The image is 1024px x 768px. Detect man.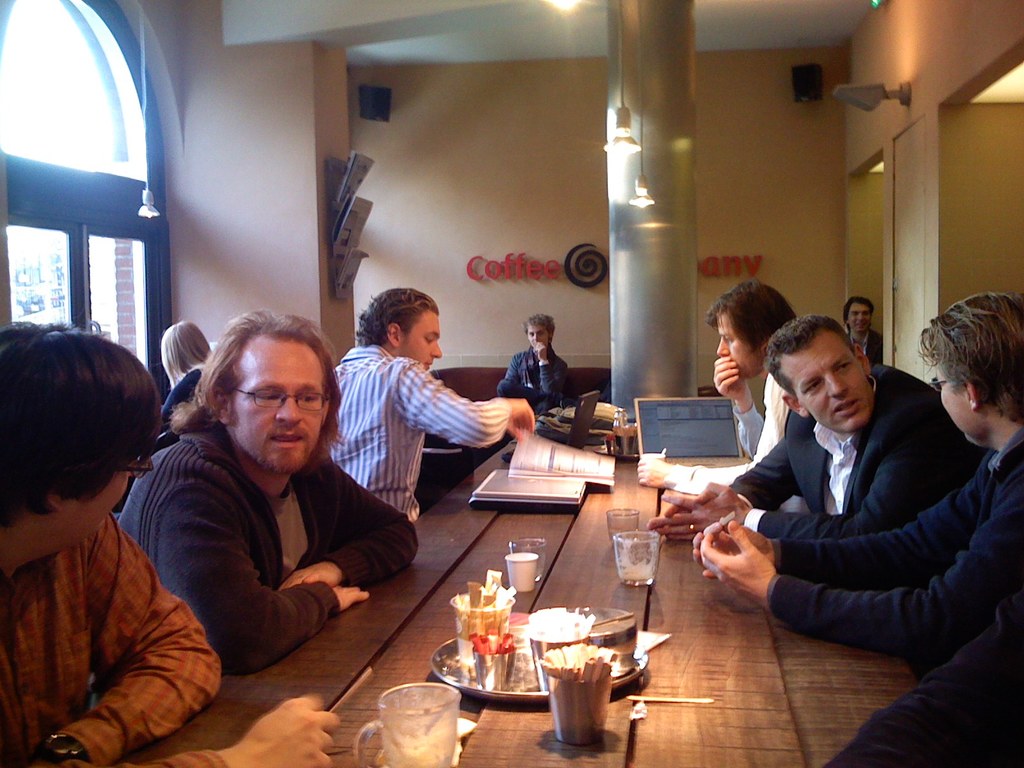
Detection: {"x1": 321, "y1": 284, "x2": 538, "y2": 528}.
